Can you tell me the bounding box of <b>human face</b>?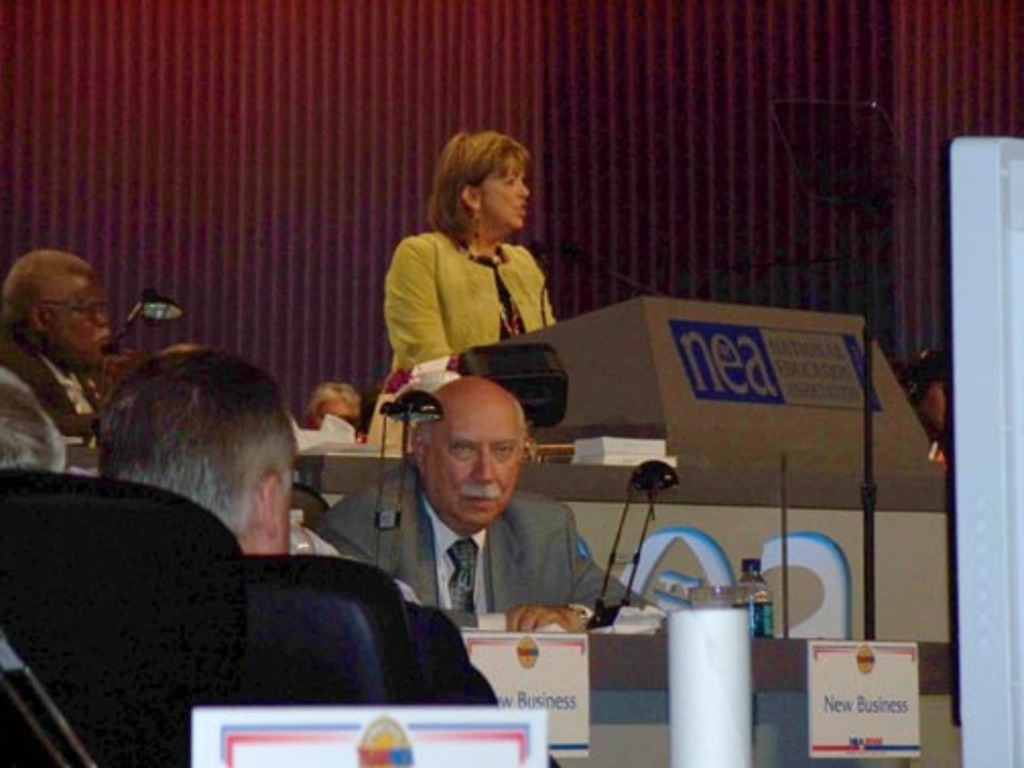
53/276/110/368.
